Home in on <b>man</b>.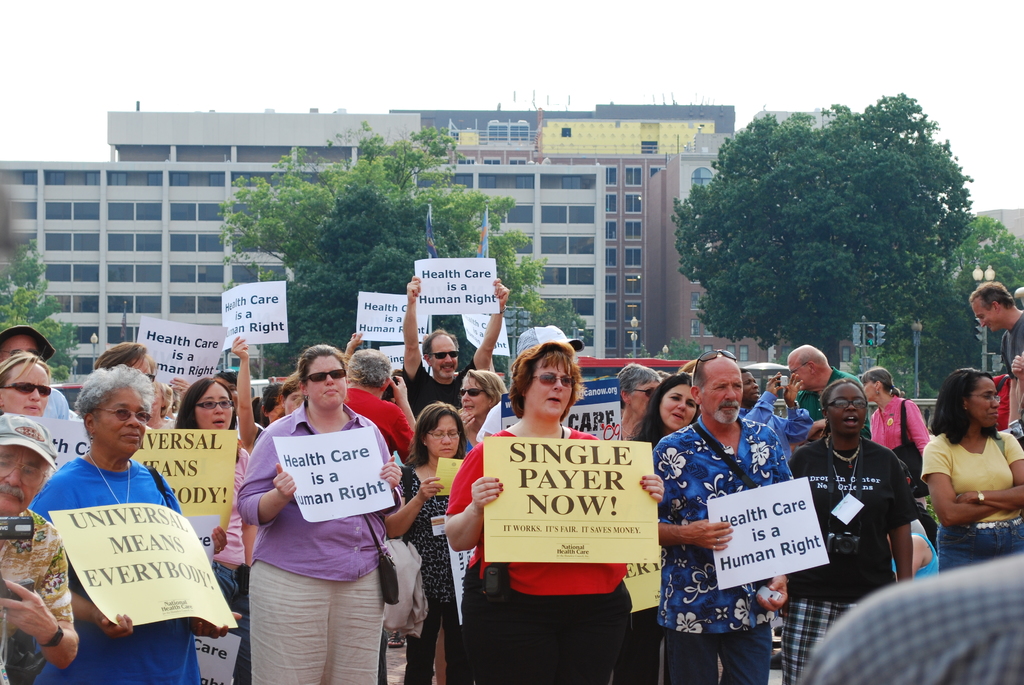
Homed in at rect(339, 343, 417, 684).
